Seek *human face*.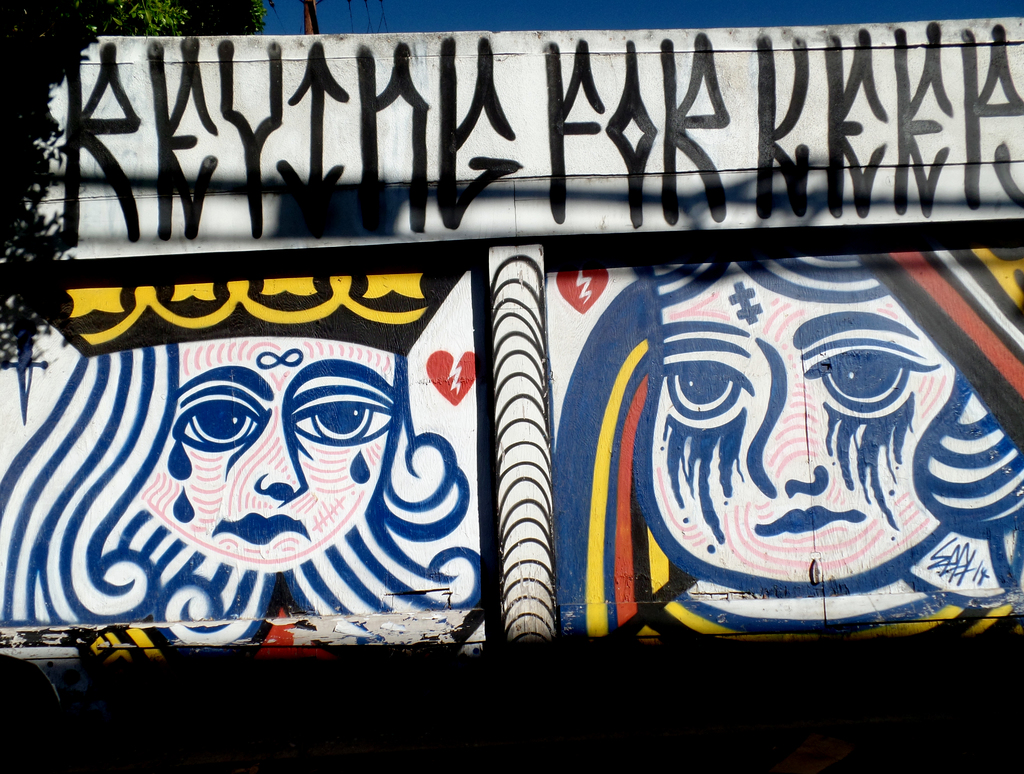
{"left": 634, "top": 257, "right": 948, "bottom": 595}.
